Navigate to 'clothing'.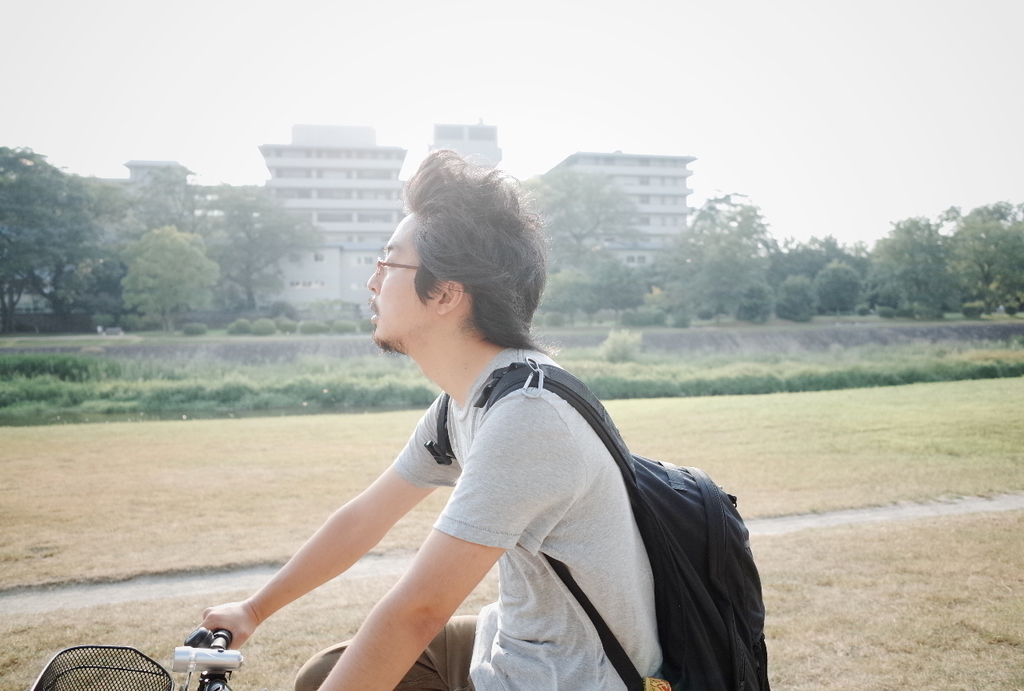
Navigation target: {"x1": 282, "y1": 612, "x2": 472, "y2": 690}.
